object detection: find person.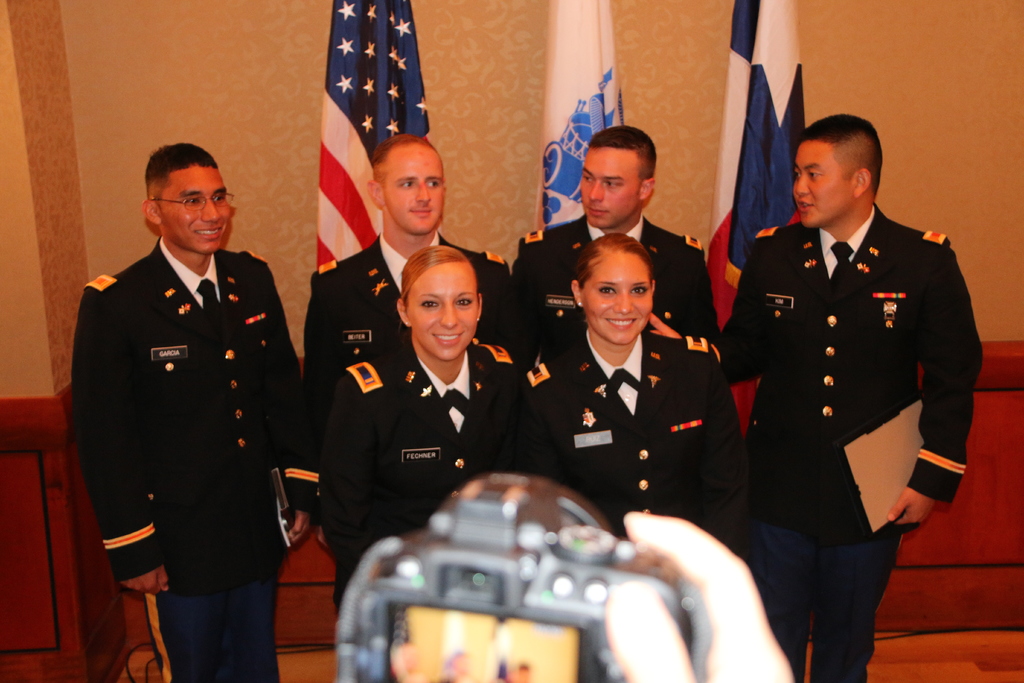
516:231:735:542.
